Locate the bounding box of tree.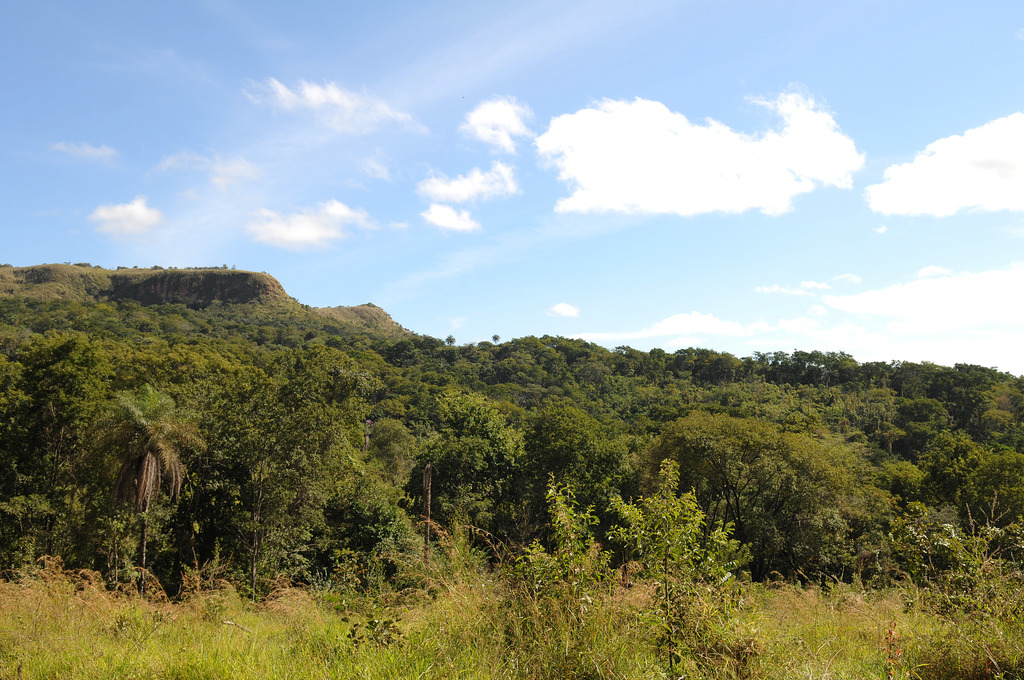
Bounding box: 635, 405, 894, 588.
